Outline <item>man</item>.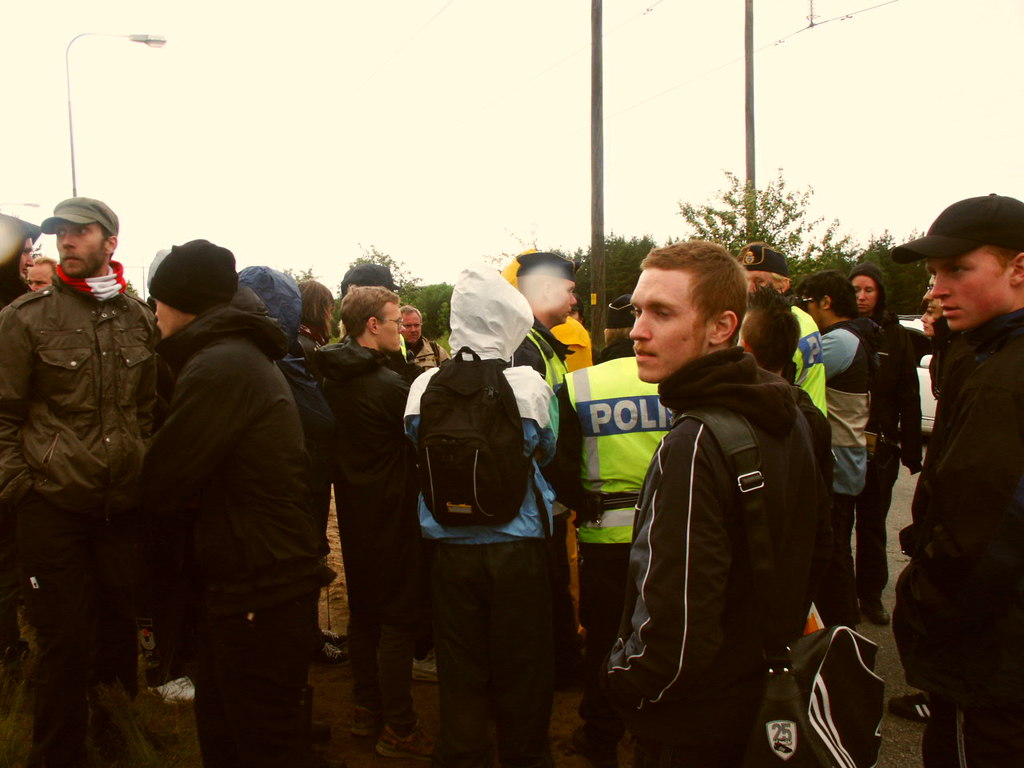
Outline: x1=0, y1=206, x2=38, y2=310.
